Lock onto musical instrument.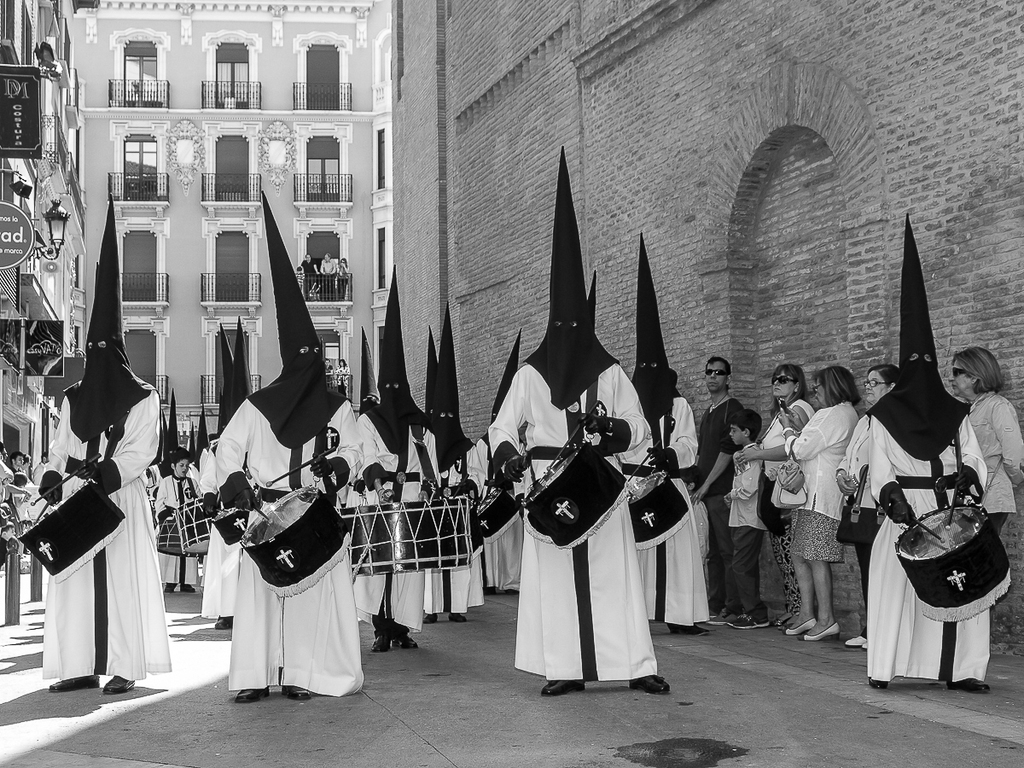
Locked: locate(470, 485, 523, 544).
